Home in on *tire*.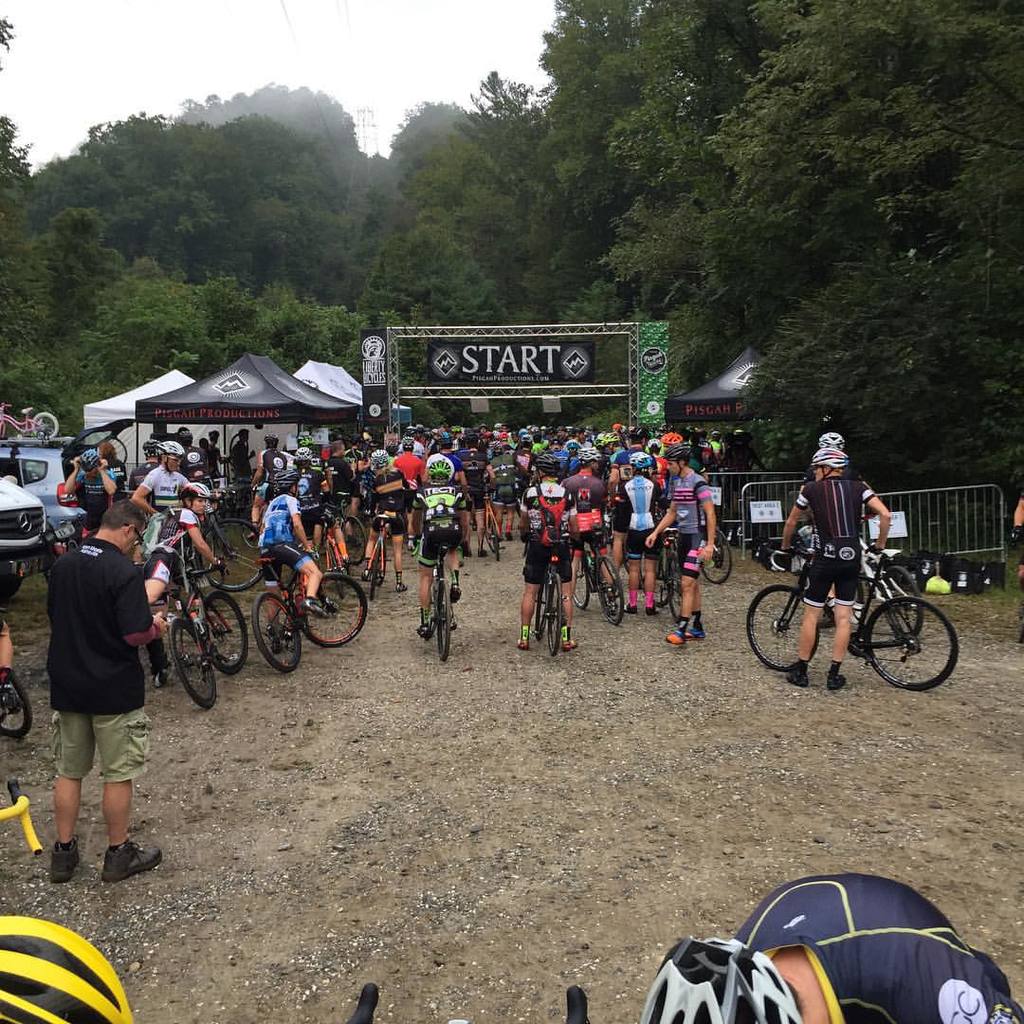
Homed in at [left=257, top=588, right=302, bottom=671].
